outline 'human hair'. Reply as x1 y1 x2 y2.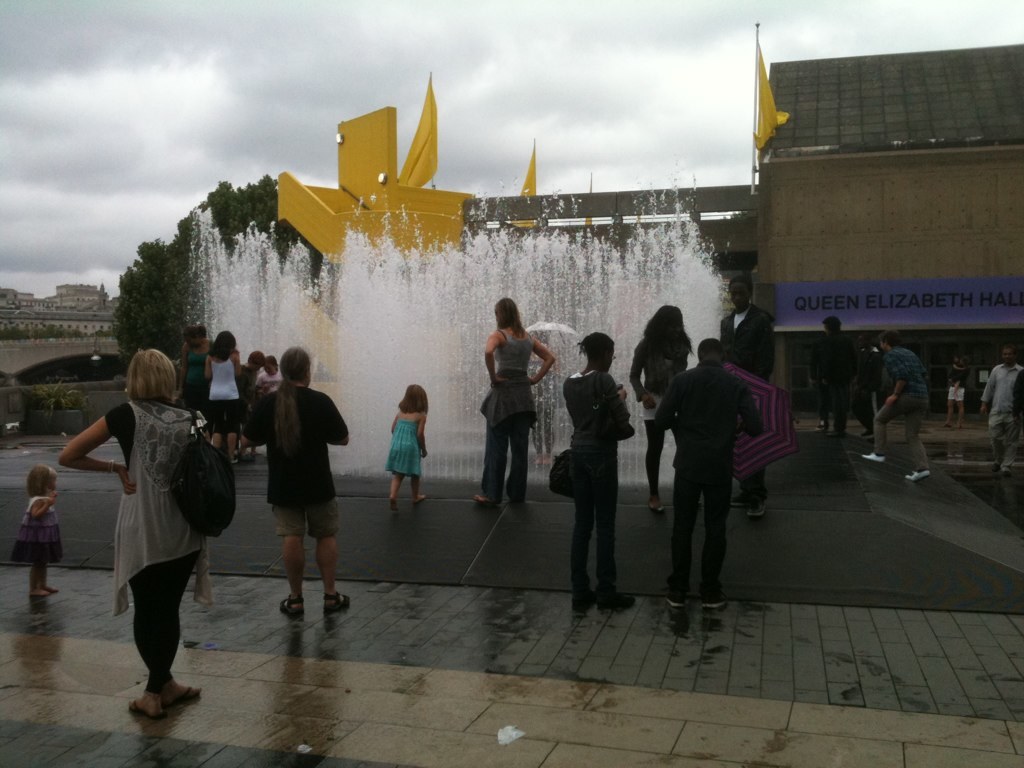
821 316 841 333.
